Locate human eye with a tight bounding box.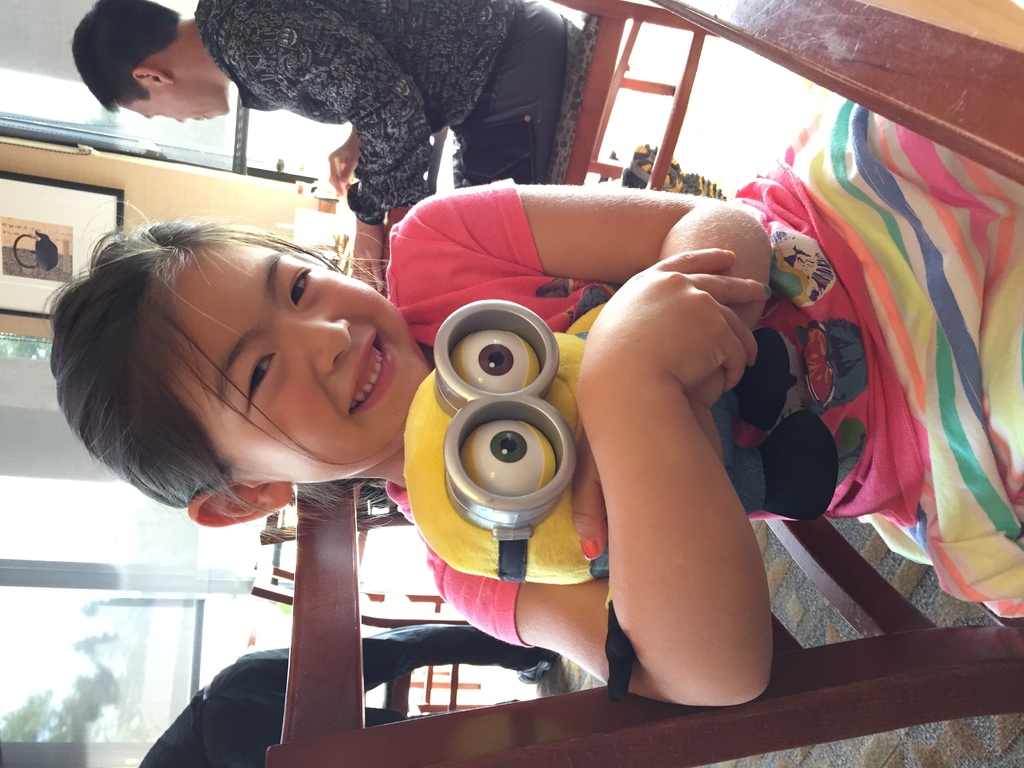
244, 349, 278, 410.
